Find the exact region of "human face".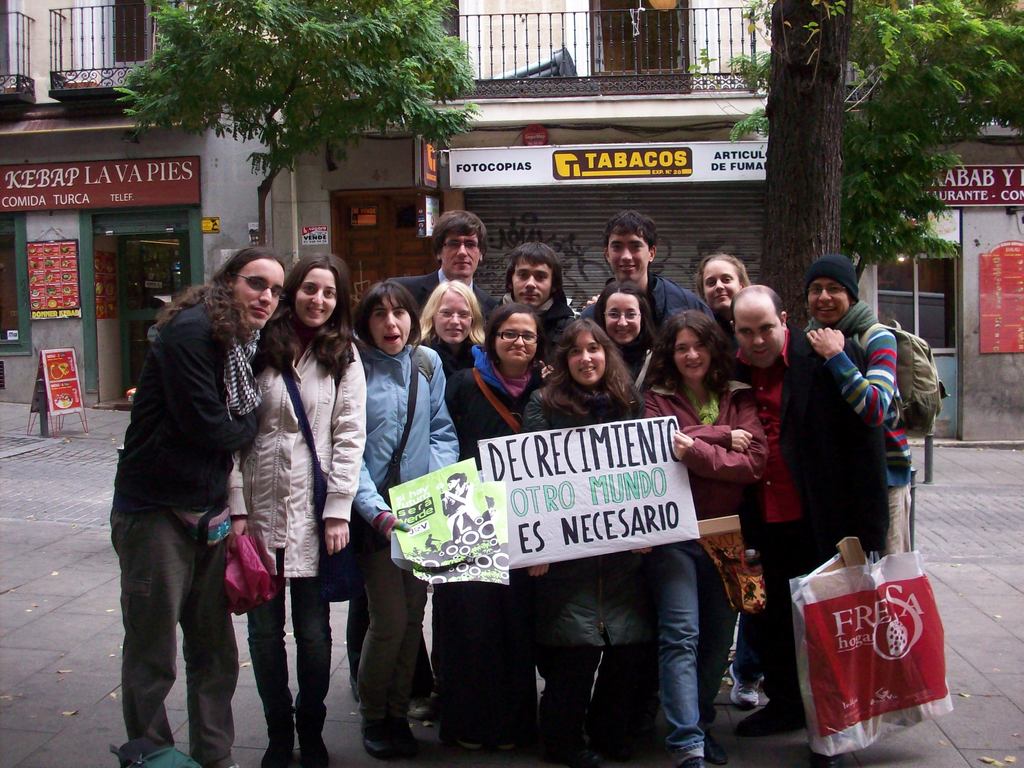
Exact region: (677,326,717,376).
